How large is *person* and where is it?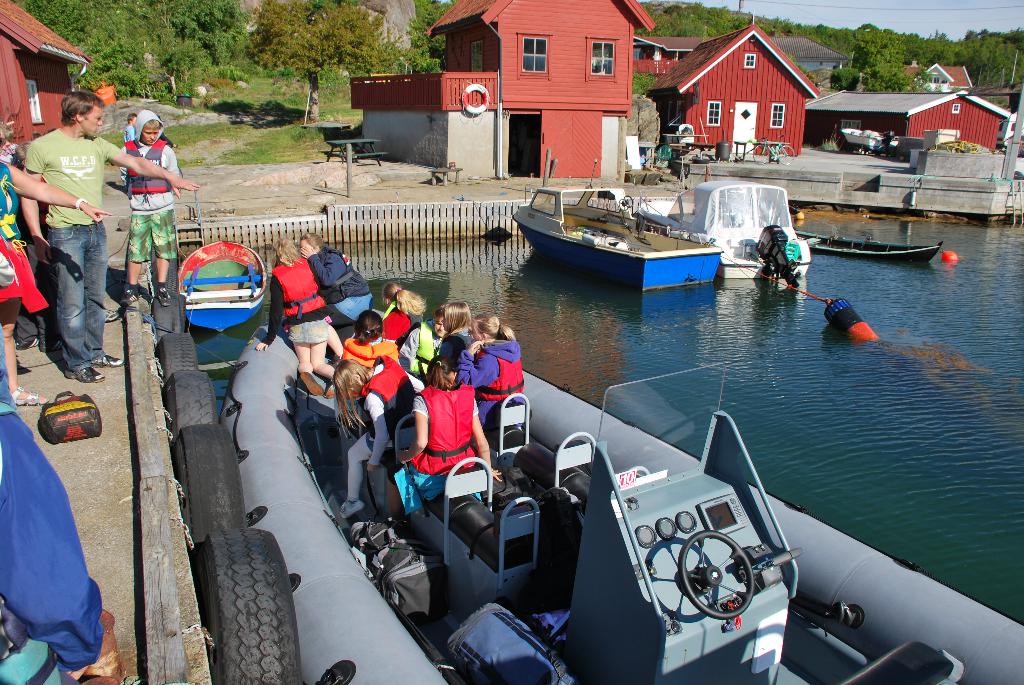
Bounding box: 254 239 339 396.
